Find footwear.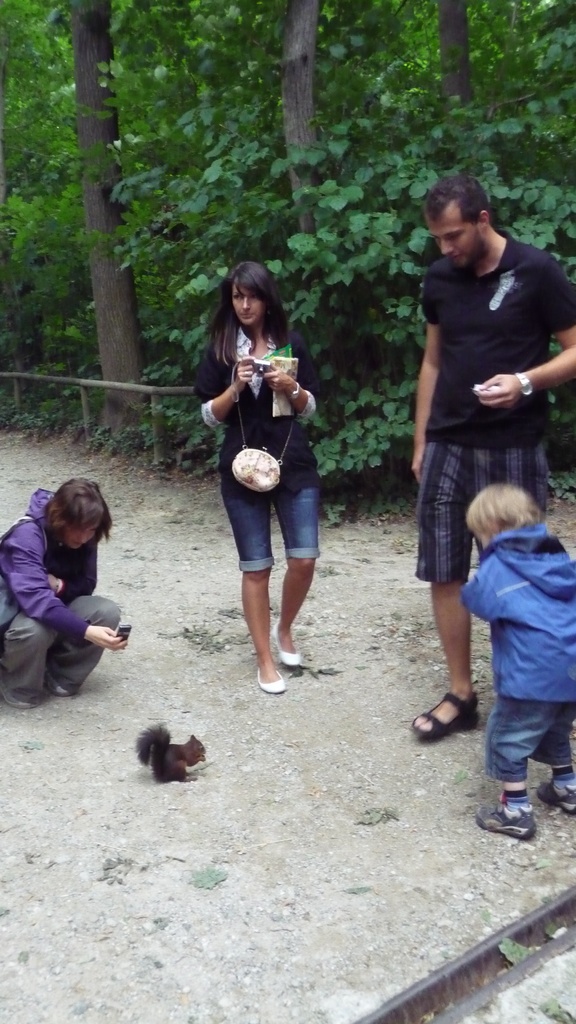
l=474, t=800, r=543, b=844.
